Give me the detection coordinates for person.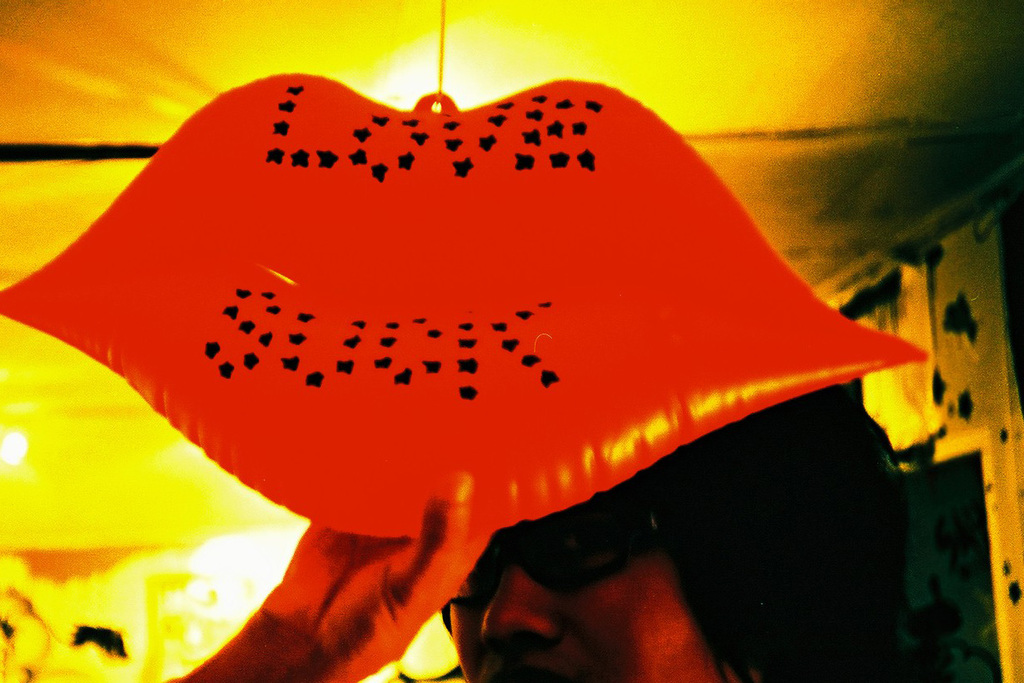
l=397, t=451, r=815, b=674.
